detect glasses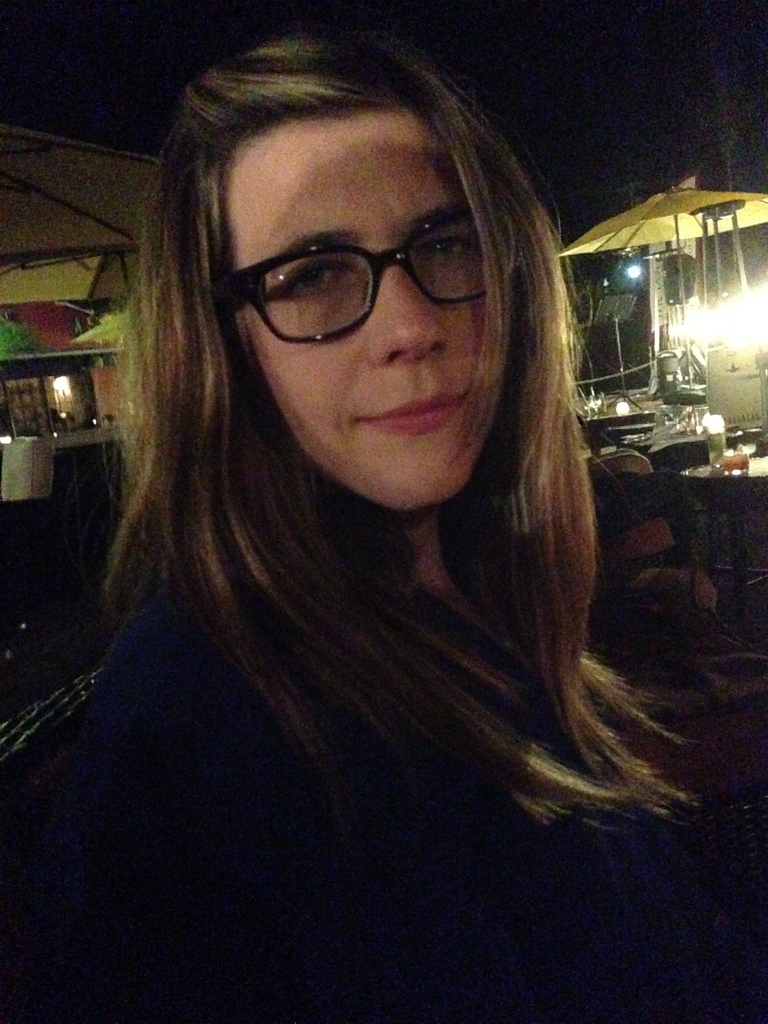
bbox=(207, 205, 520, 324)
